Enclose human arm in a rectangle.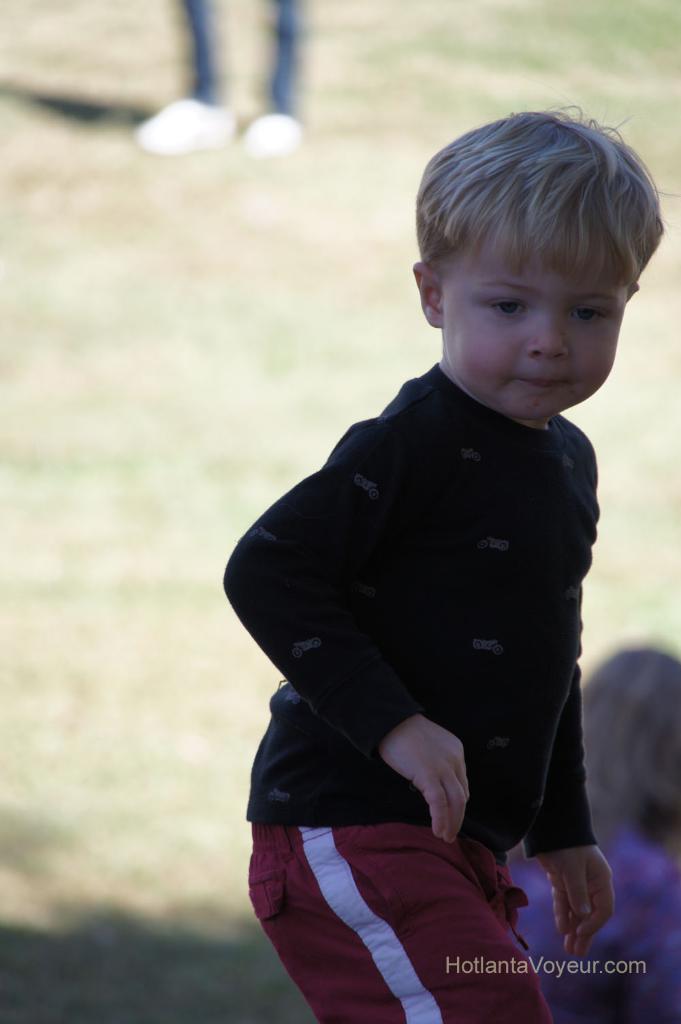
pyautogui.locateOnScreen(497, 431, 648, 951).
